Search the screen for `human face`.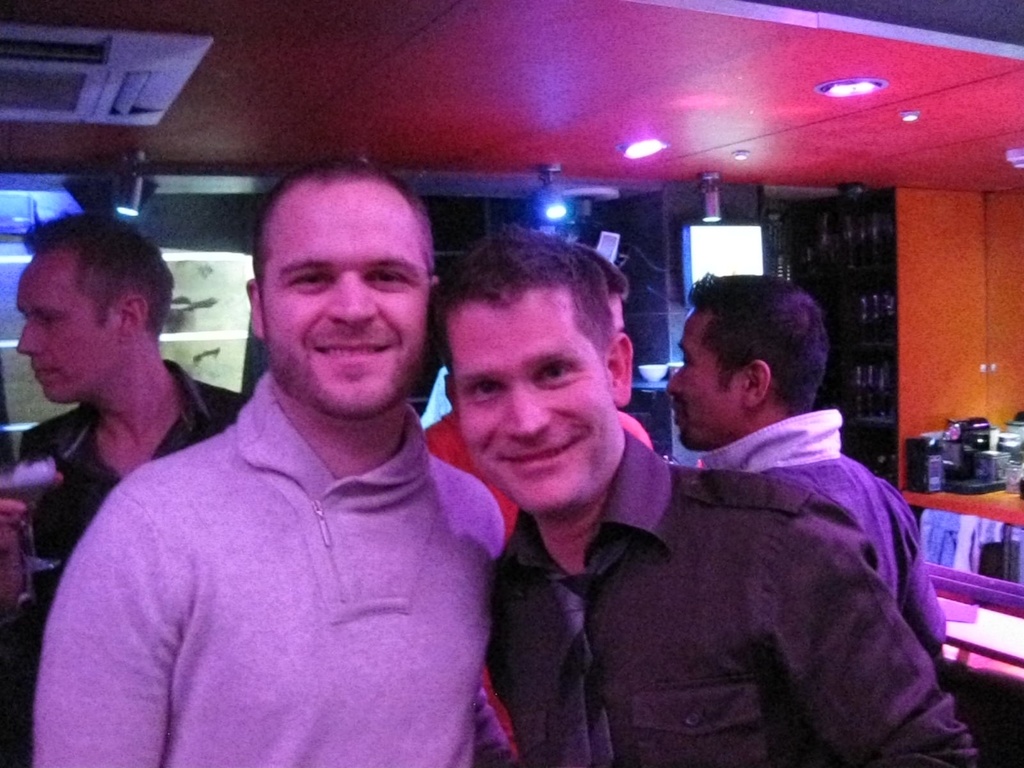
Found at 14:253:116:403.
